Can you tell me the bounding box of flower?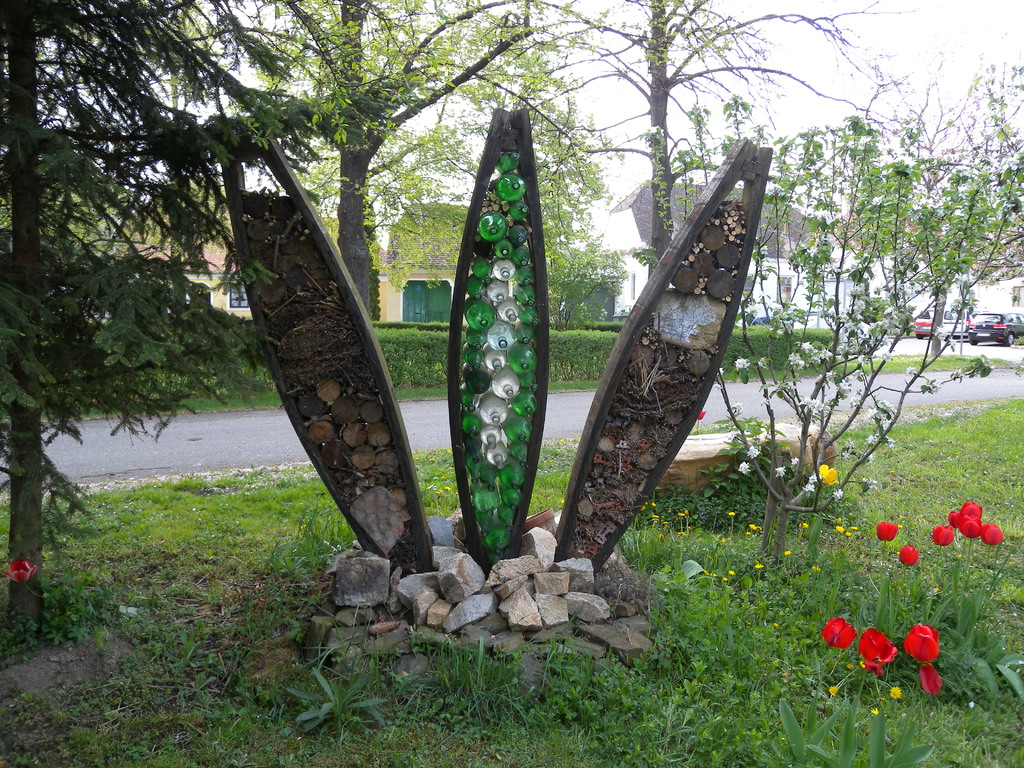
region(743, 445, 763, 458).
